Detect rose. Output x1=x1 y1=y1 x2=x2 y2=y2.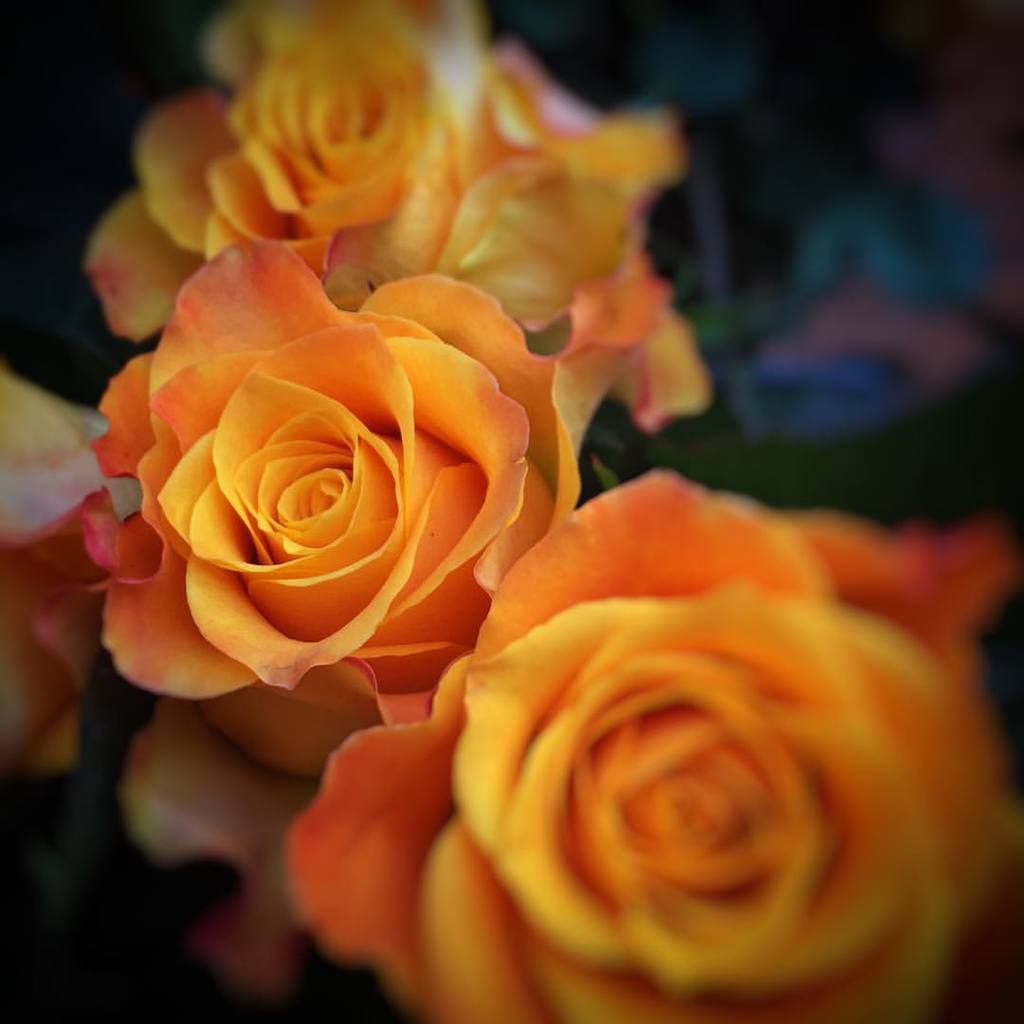
x1=280 y1=466 x2=1023 y2=1023.
